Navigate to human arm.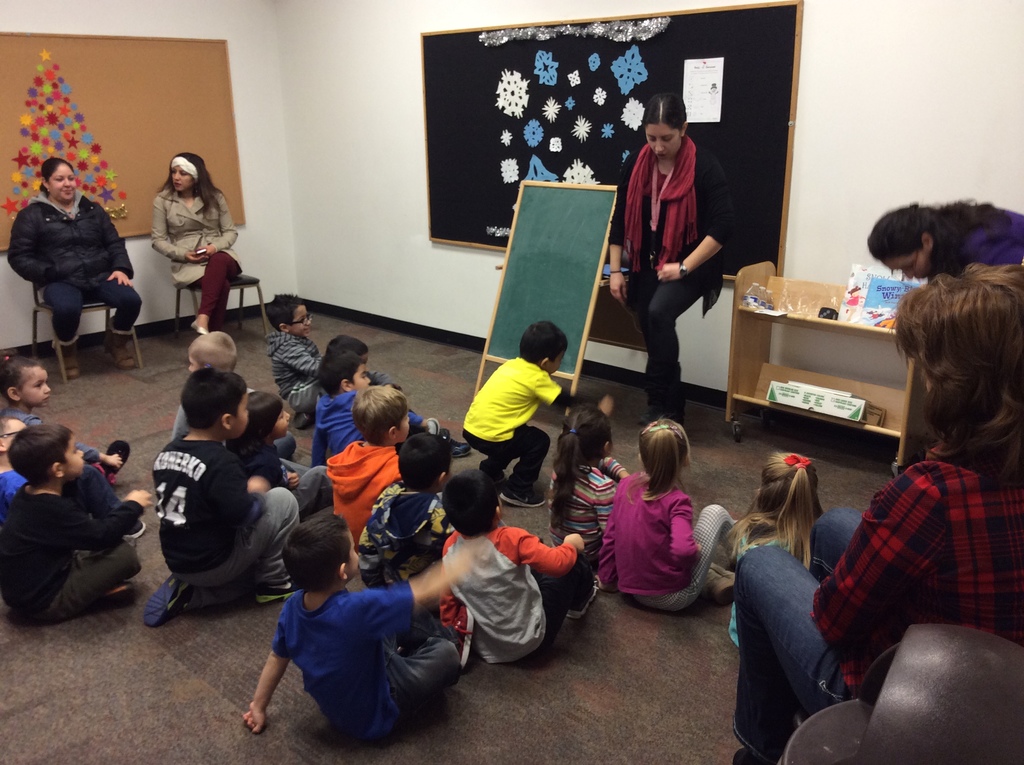
Navigation target: box(598, 454, 636, 488).
